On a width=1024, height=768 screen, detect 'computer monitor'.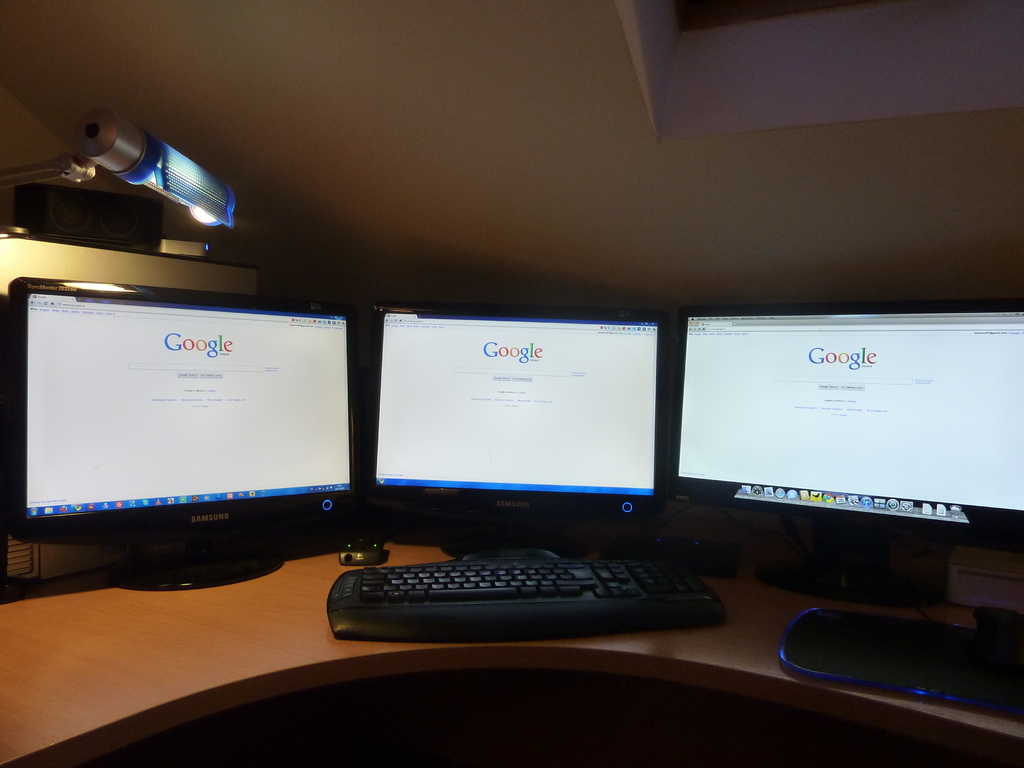
region(670, 298, 1023, 597).
